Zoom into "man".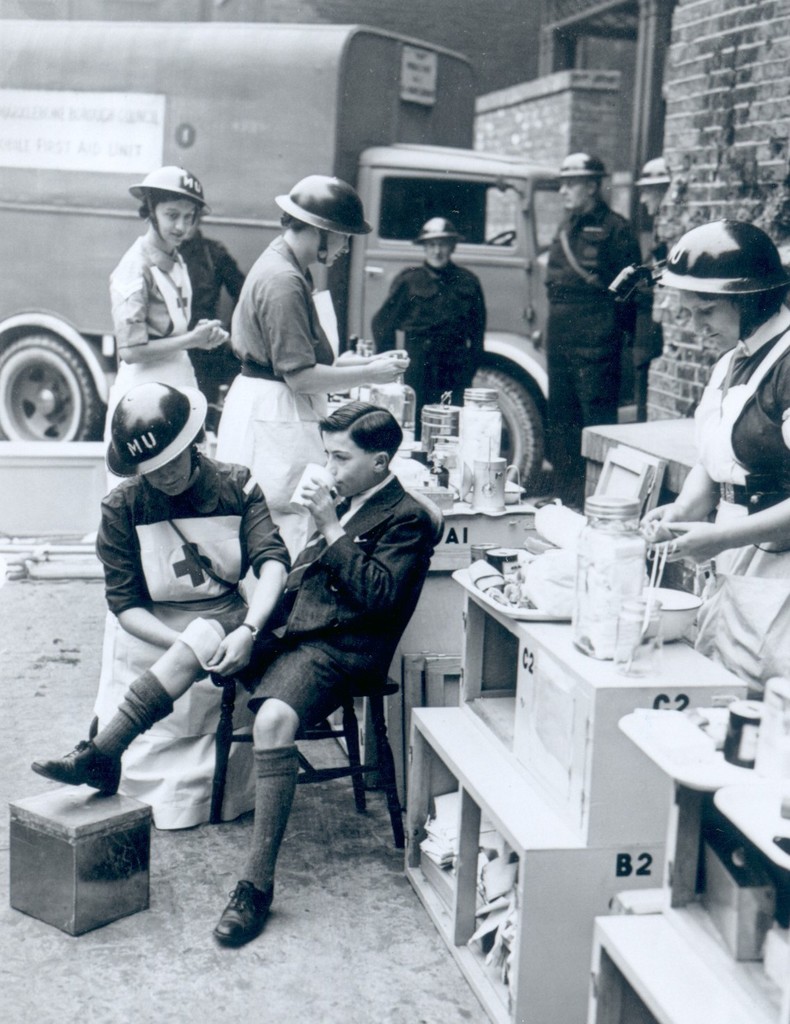
Zoom target: 535 149 640 502.
